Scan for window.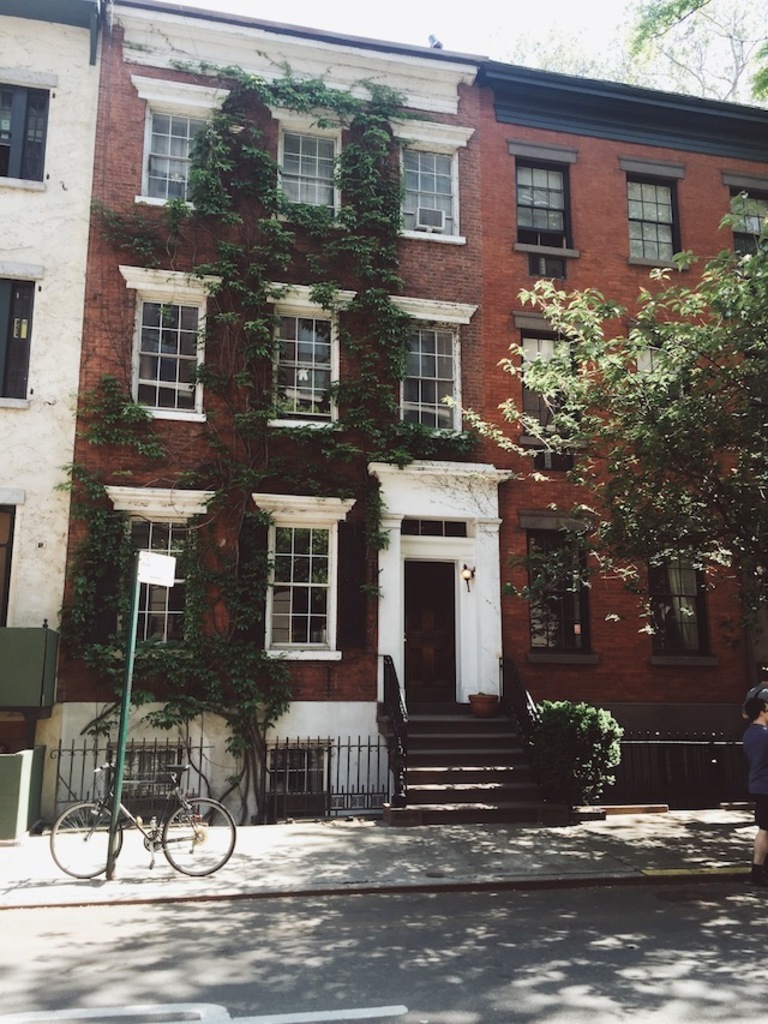
Scan result: pyautogui.locateOnScreen(106, 517, 197, 672).
